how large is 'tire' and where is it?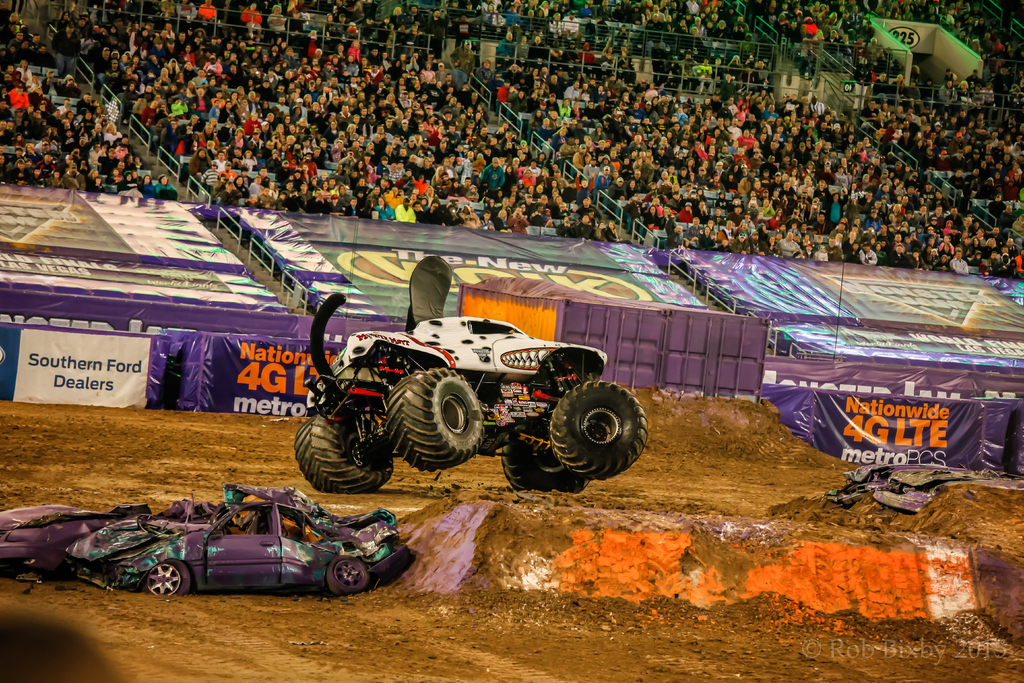
Bounding box: box(386, 366, 479, 469).
